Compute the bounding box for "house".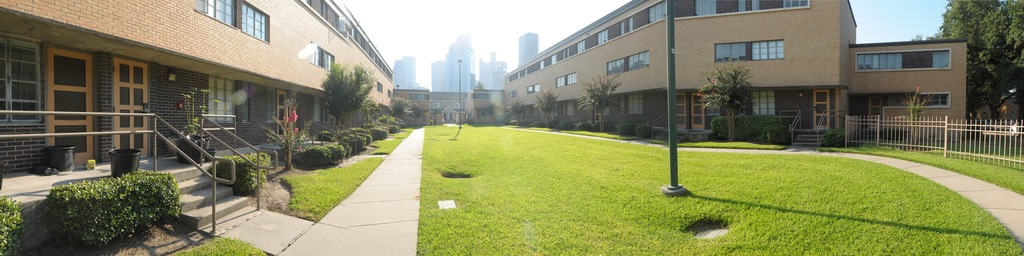
{"x1": 430, "y1": 58, "x2": 448, "y2": 87}.
